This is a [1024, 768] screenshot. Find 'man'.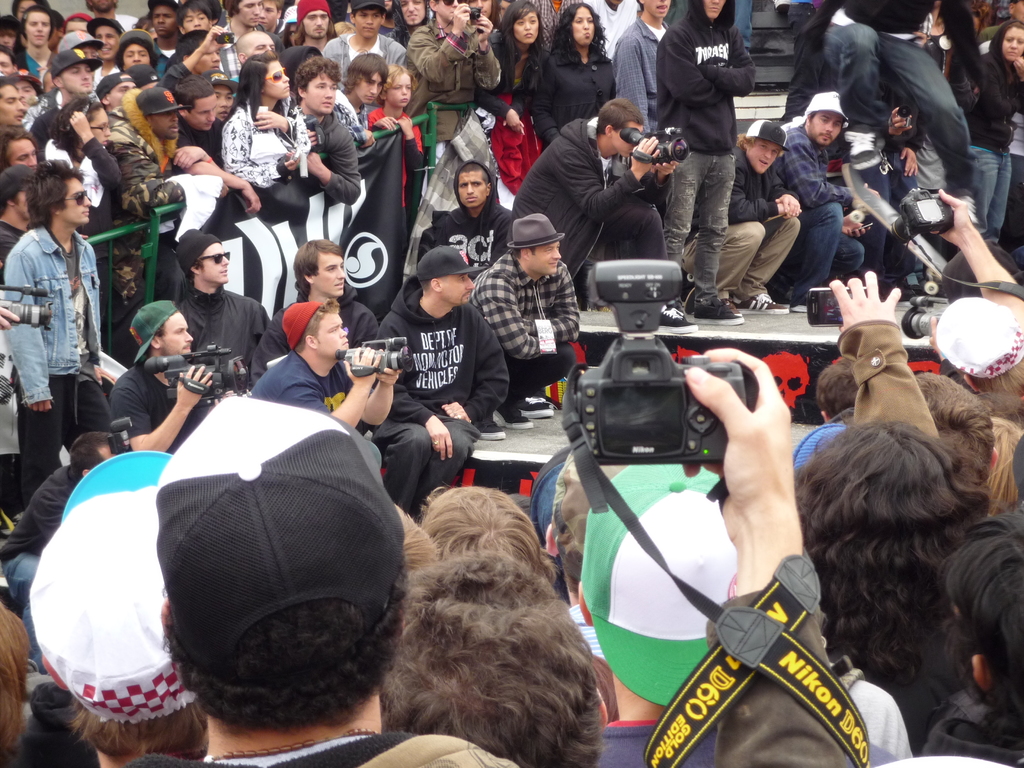
Bounding box: 0/427/115/673.
